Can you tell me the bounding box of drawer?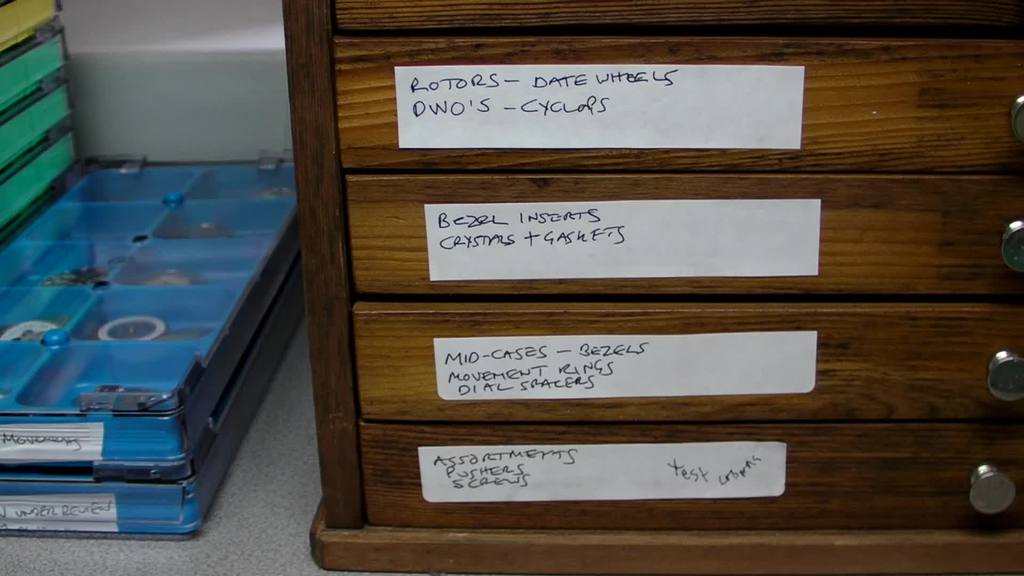
region(341, 173, 1023, 296).
